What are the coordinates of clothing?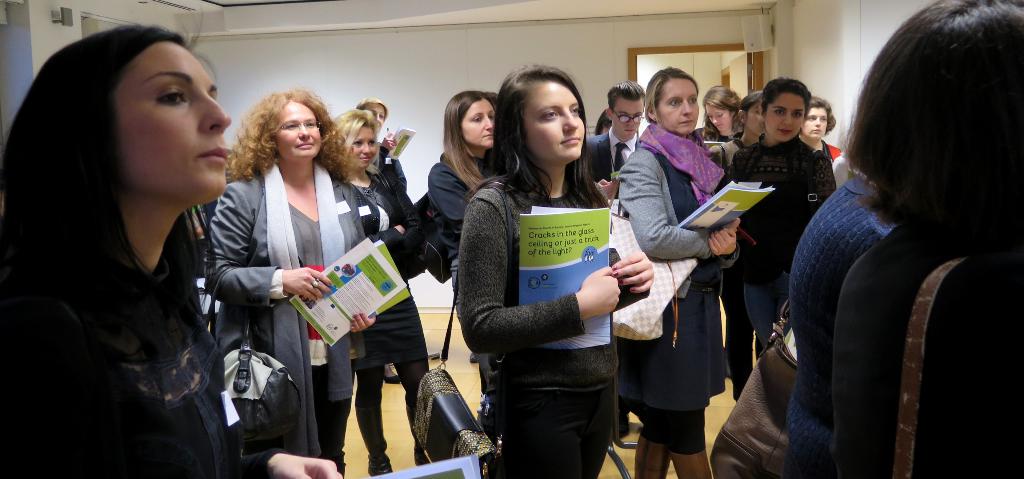
left=831, top=233, right=1020, bottom=478.
